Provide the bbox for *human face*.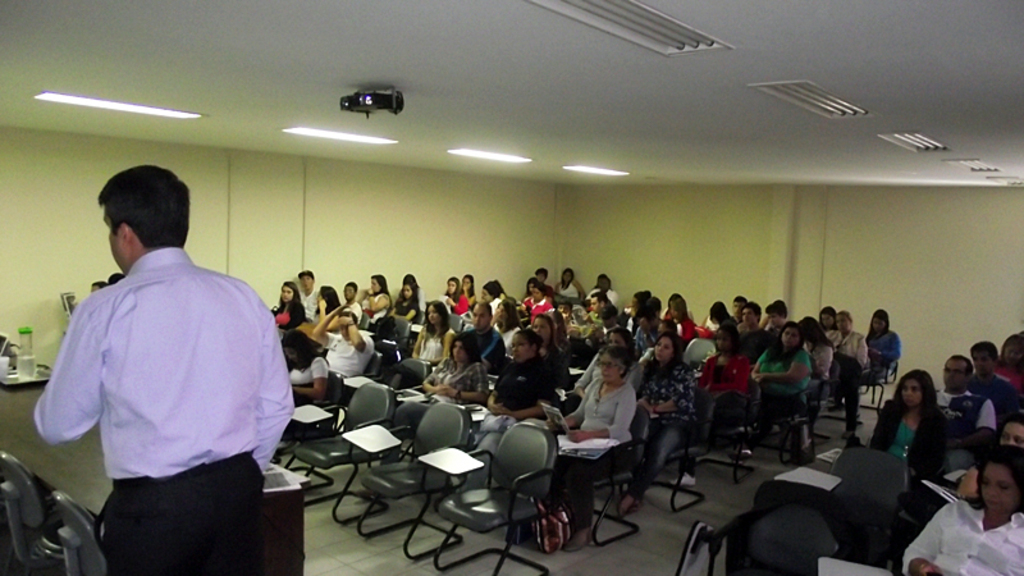
<box>534,287,544,303</box>.
